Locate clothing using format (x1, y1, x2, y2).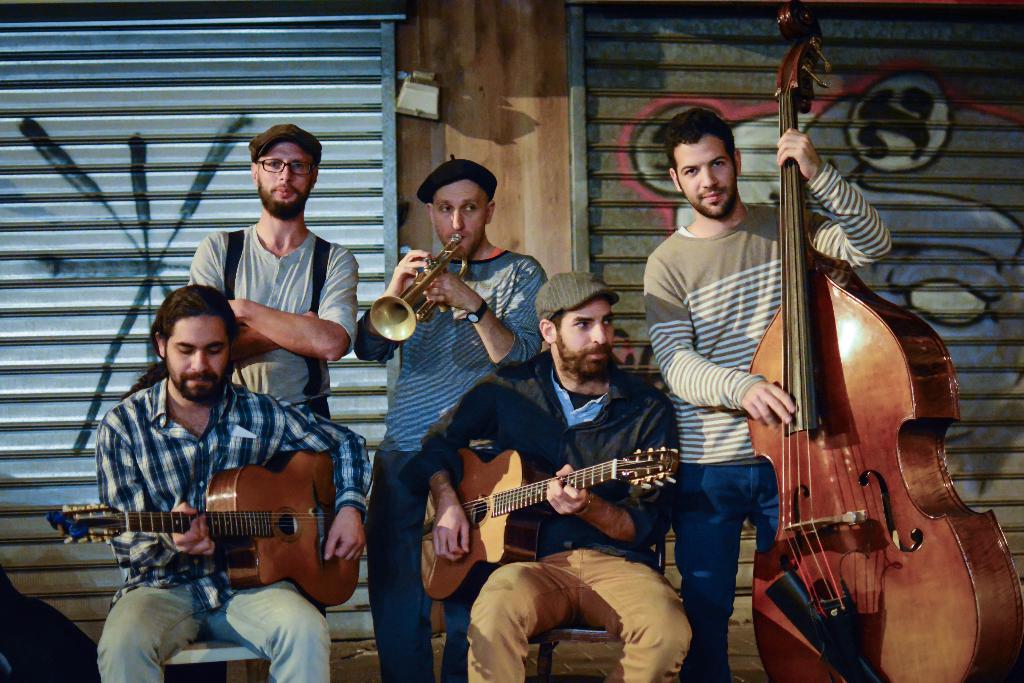
(352, 251, 548, 682).
